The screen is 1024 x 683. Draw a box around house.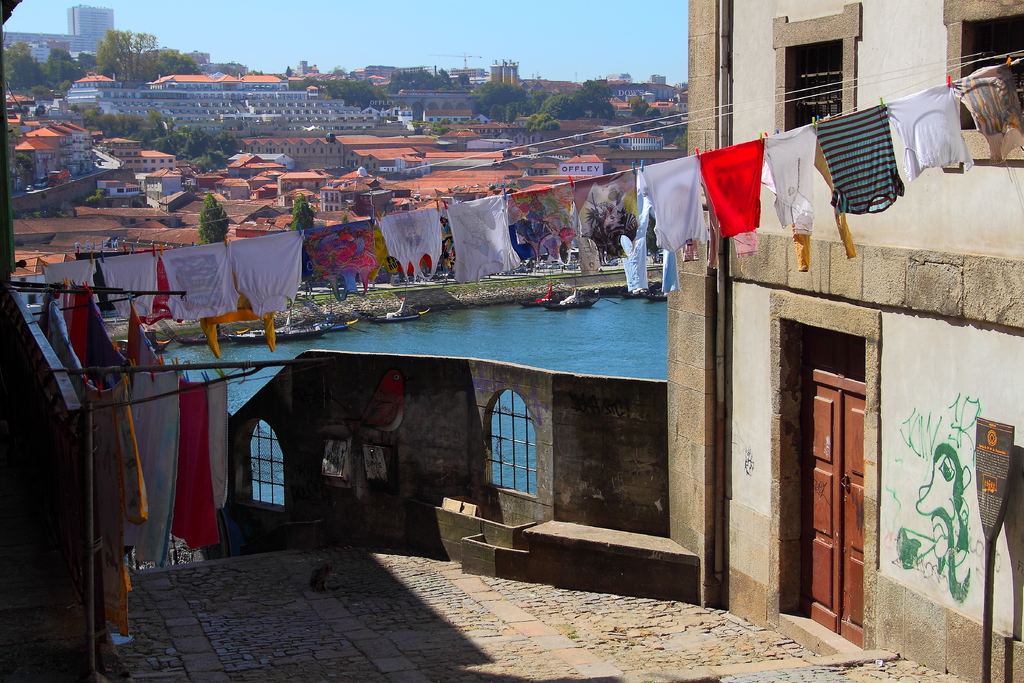
<region>140, 142, 175, 172</region>.
